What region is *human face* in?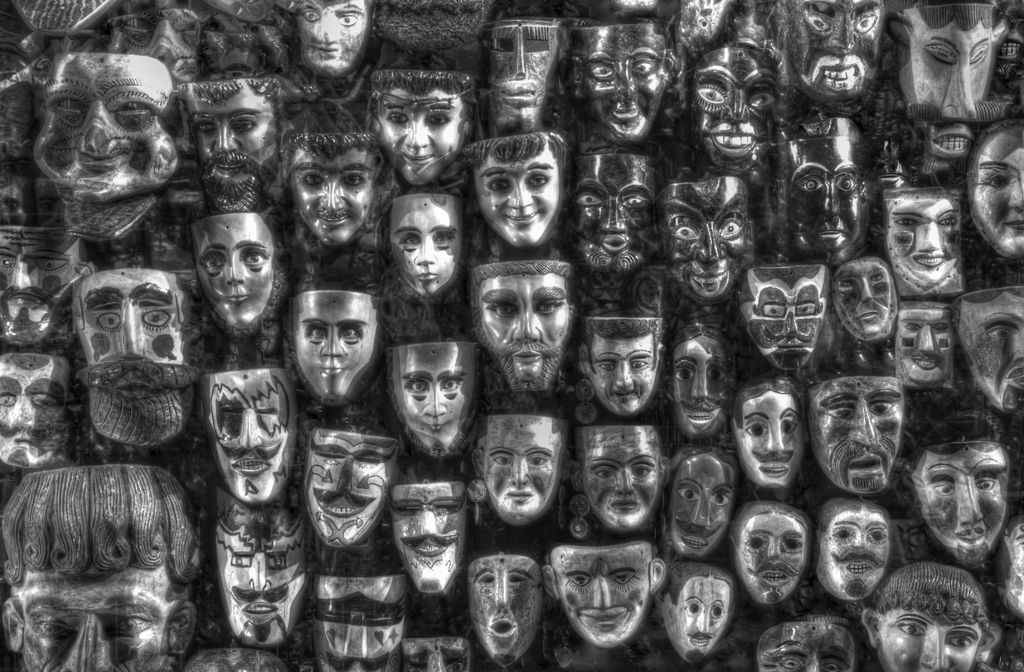
[184, 79, 278, 186].
